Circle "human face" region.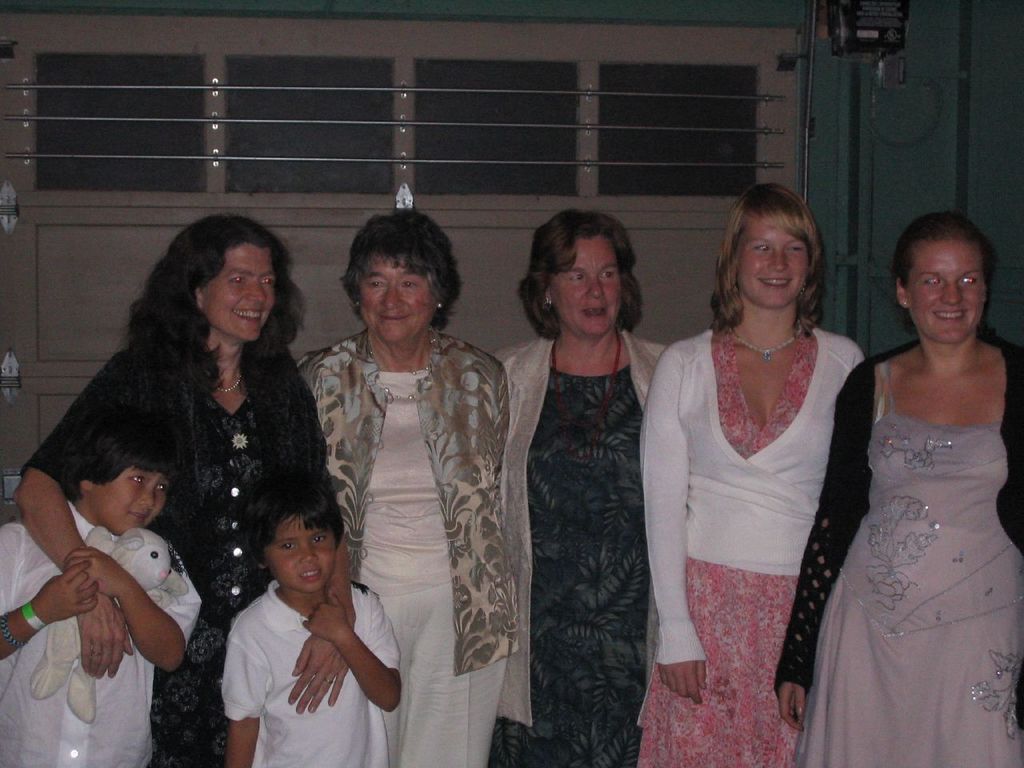
Region: (left=97, top=470, right=166, bottom=538).
